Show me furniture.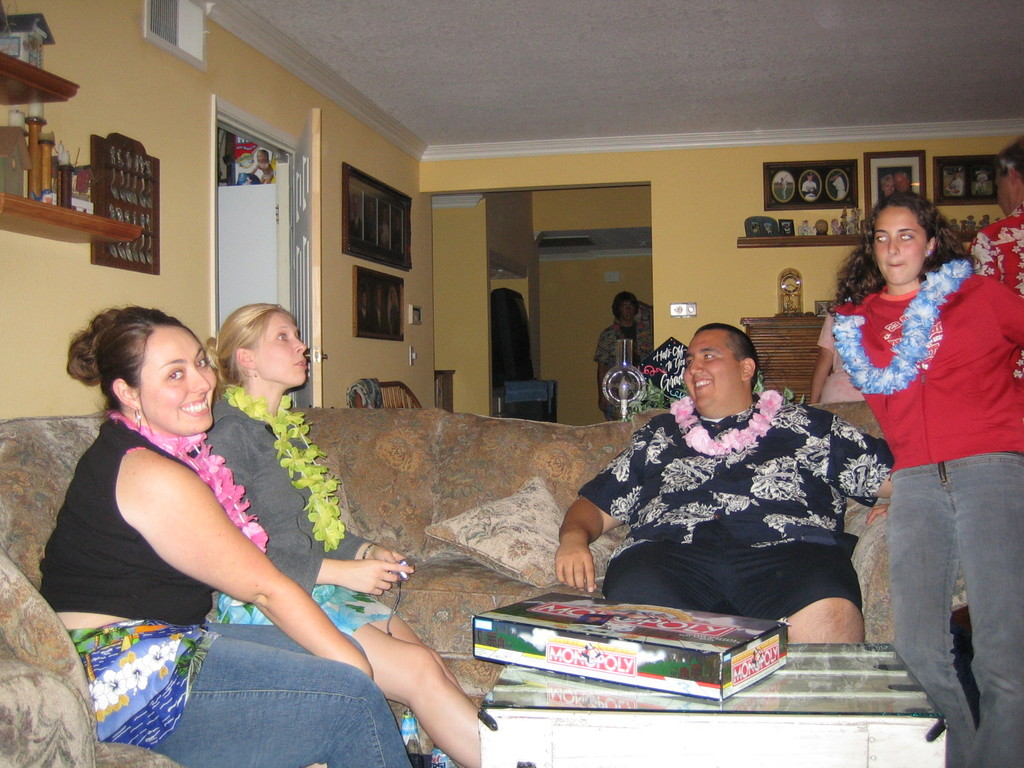
furniture is here: 504,380,556,423.
